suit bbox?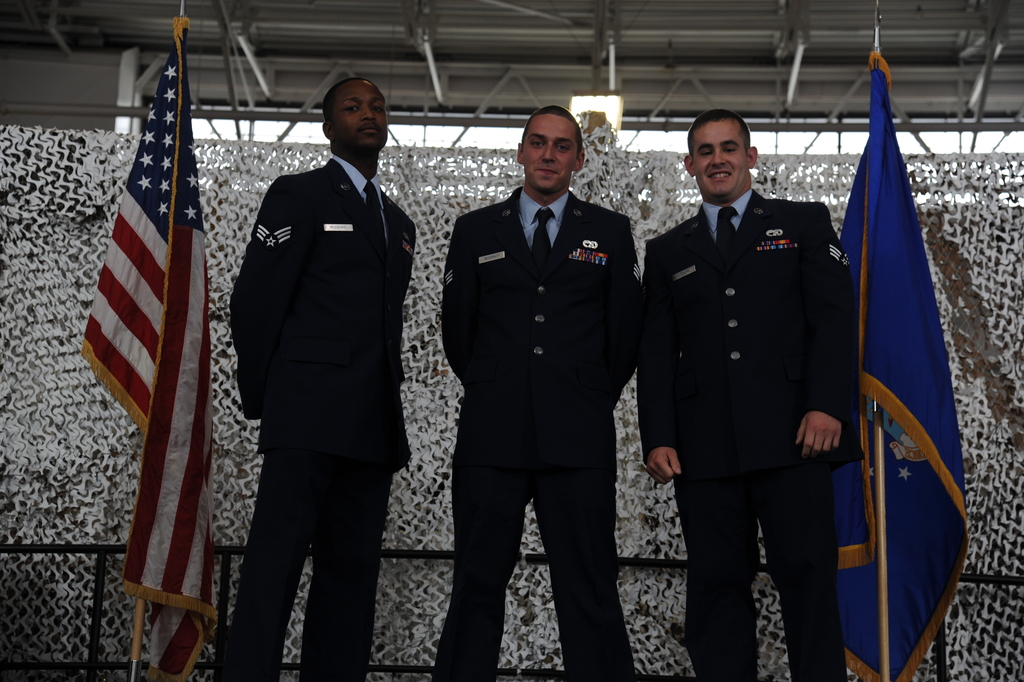
227 149 414 681
